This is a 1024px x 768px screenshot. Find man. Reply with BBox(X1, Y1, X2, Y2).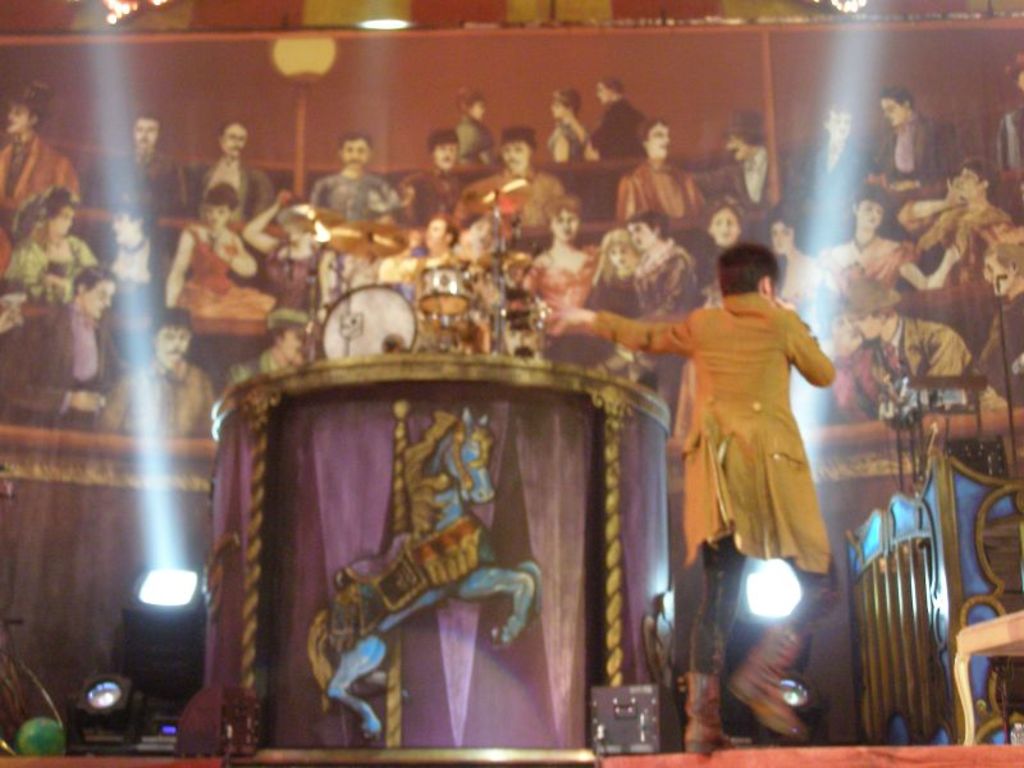
BBox(0, 268, 127, 411).
